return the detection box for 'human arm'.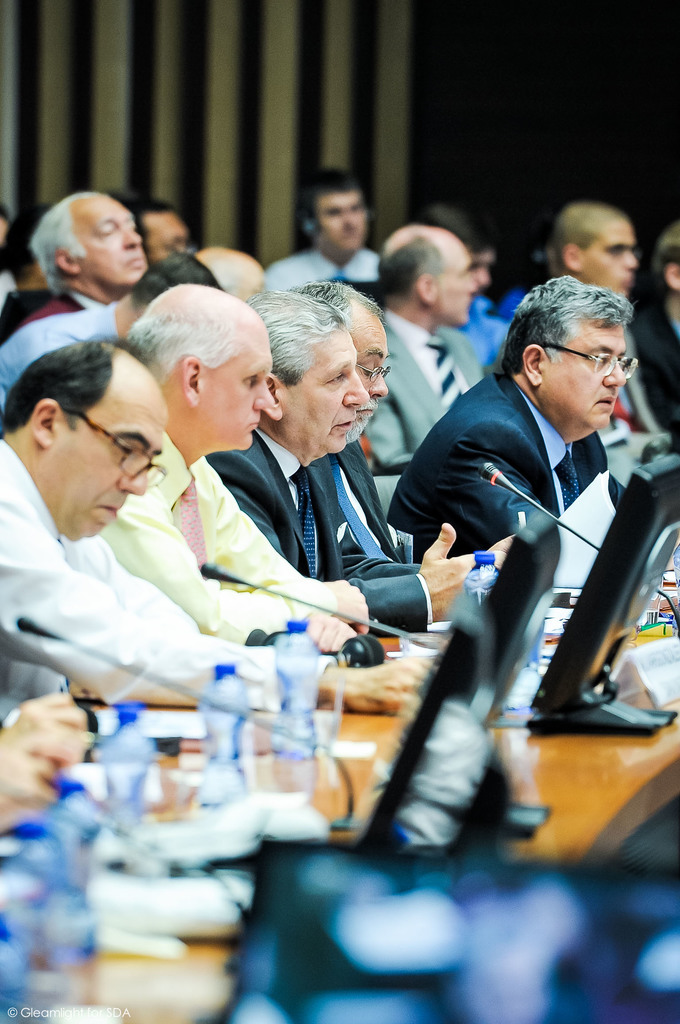
bbox(348, 515, 511, 632).
